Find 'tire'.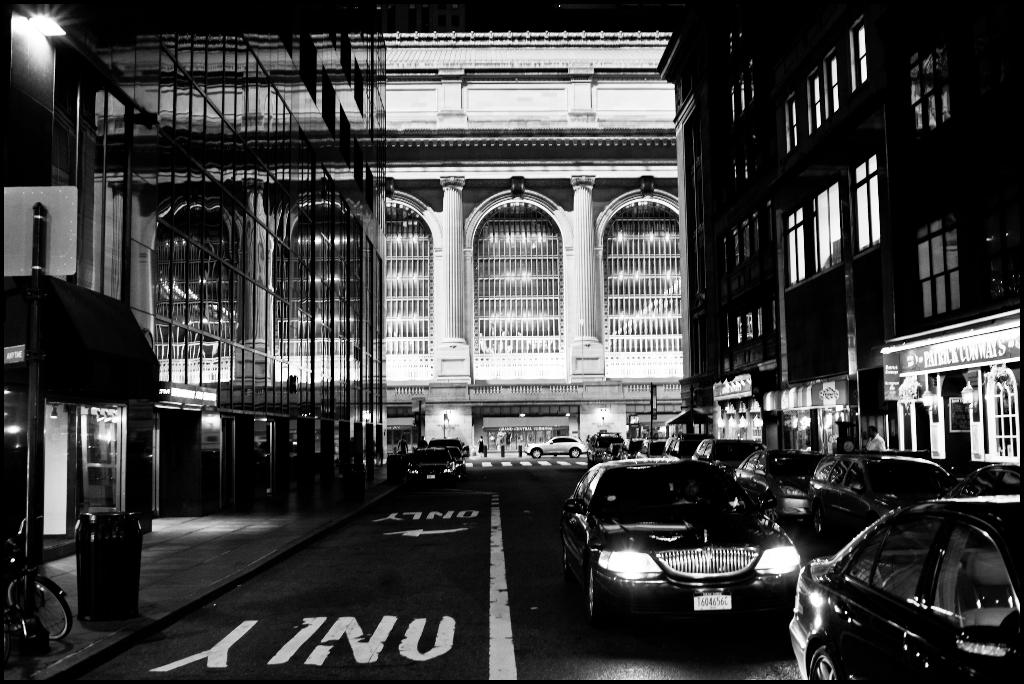
(left=763, top=505, right=777, bottom=525).
